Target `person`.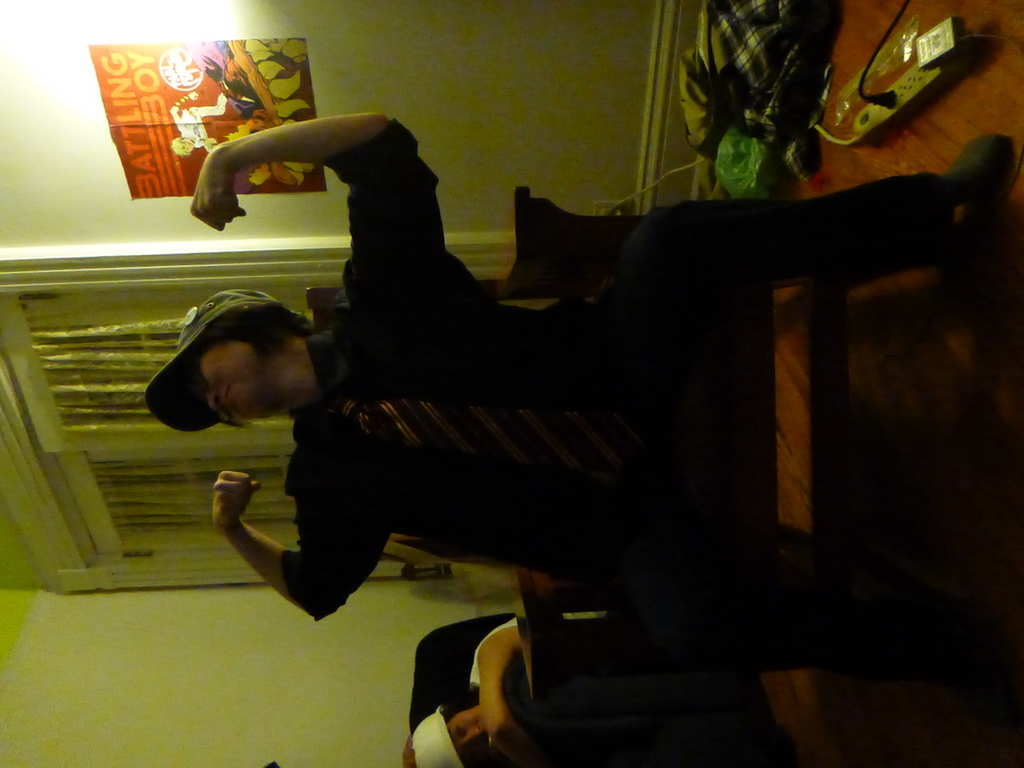
Target region: bbox=[145, 111, 1021, 621].
